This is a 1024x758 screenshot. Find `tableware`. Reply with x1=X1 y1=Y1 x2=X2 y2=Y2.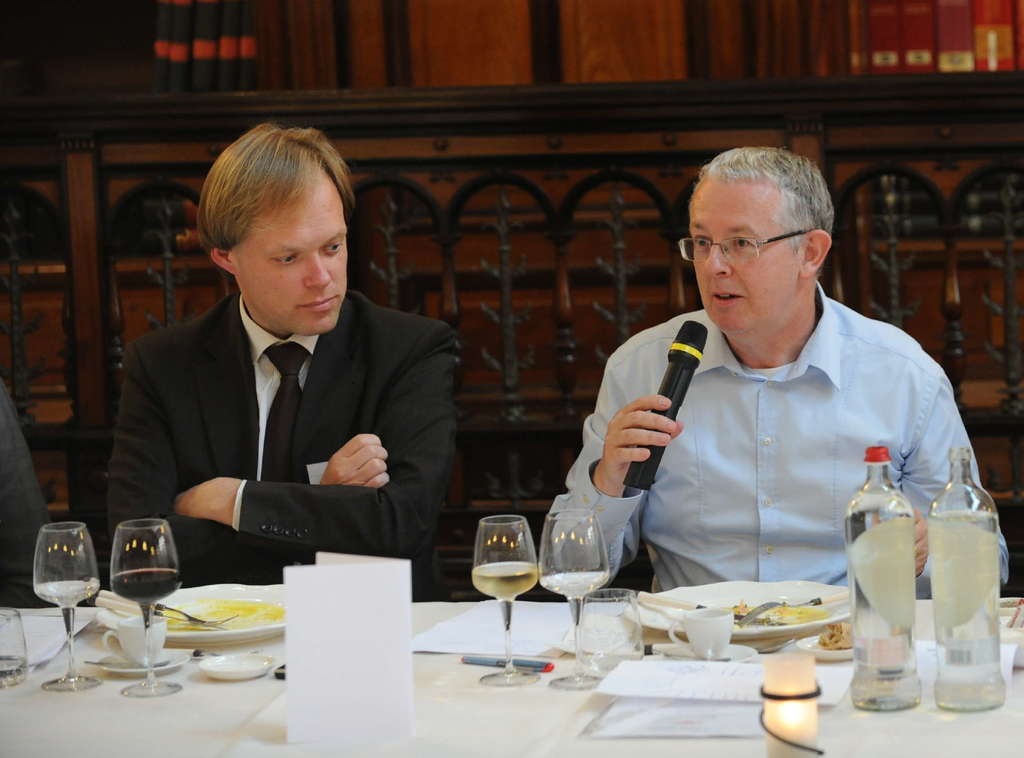
x1=846 y1=476 x2=938 y2=697.
